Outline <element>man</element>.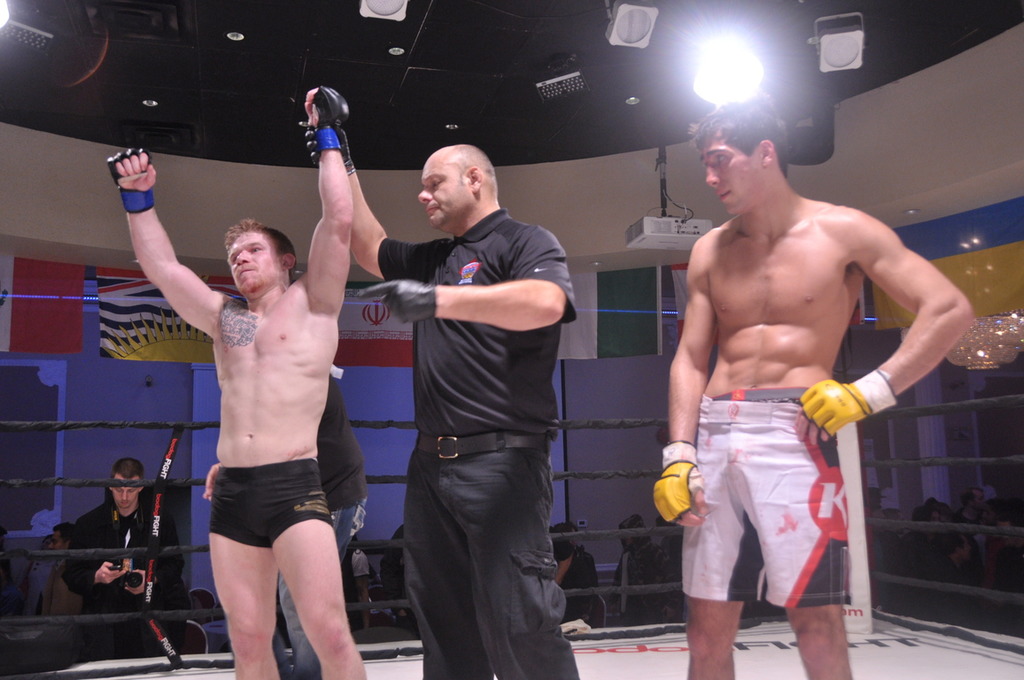
Outline: pyautogui.locateOnScreen(950, 487, 987, 535).
